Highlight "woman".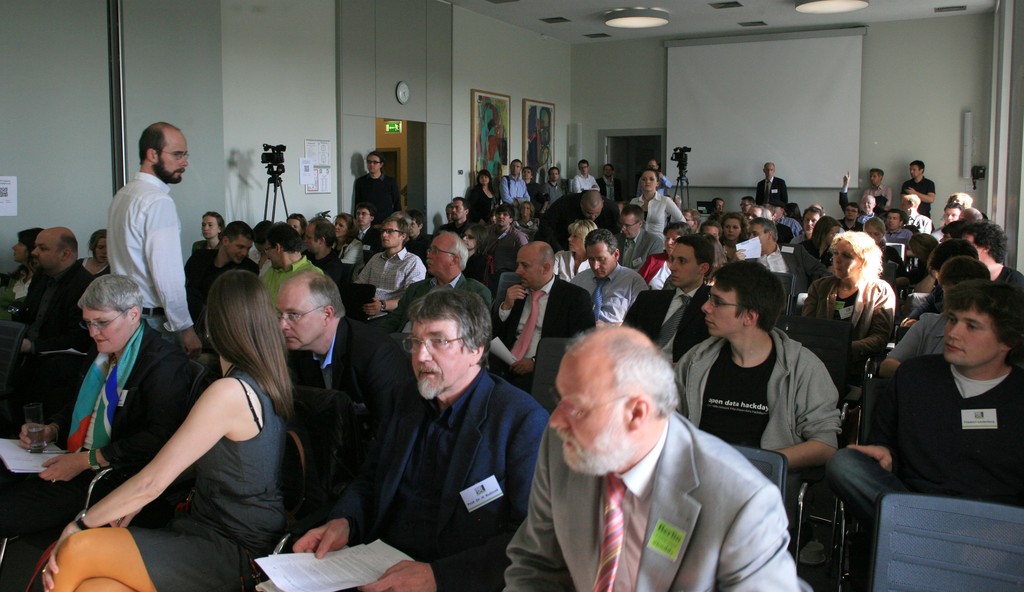
Highlighted region: bbox=(466, 169, 506, 233).
